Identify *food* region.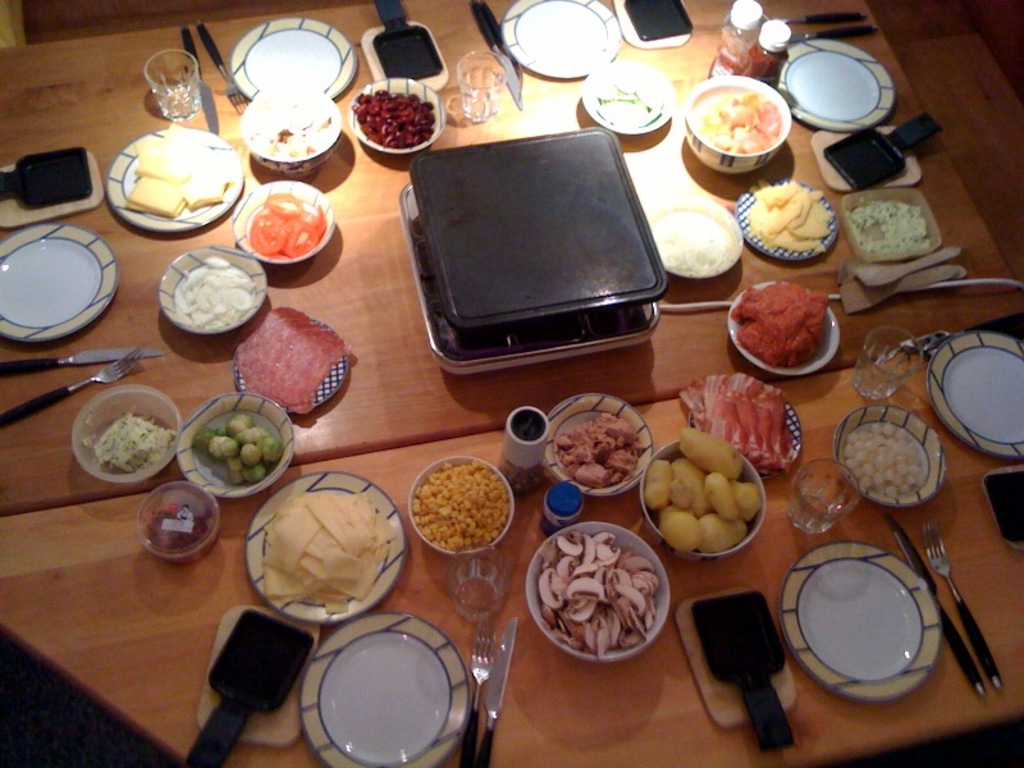
Region: (x1=556, y1=412, x2=646, y2=485).
